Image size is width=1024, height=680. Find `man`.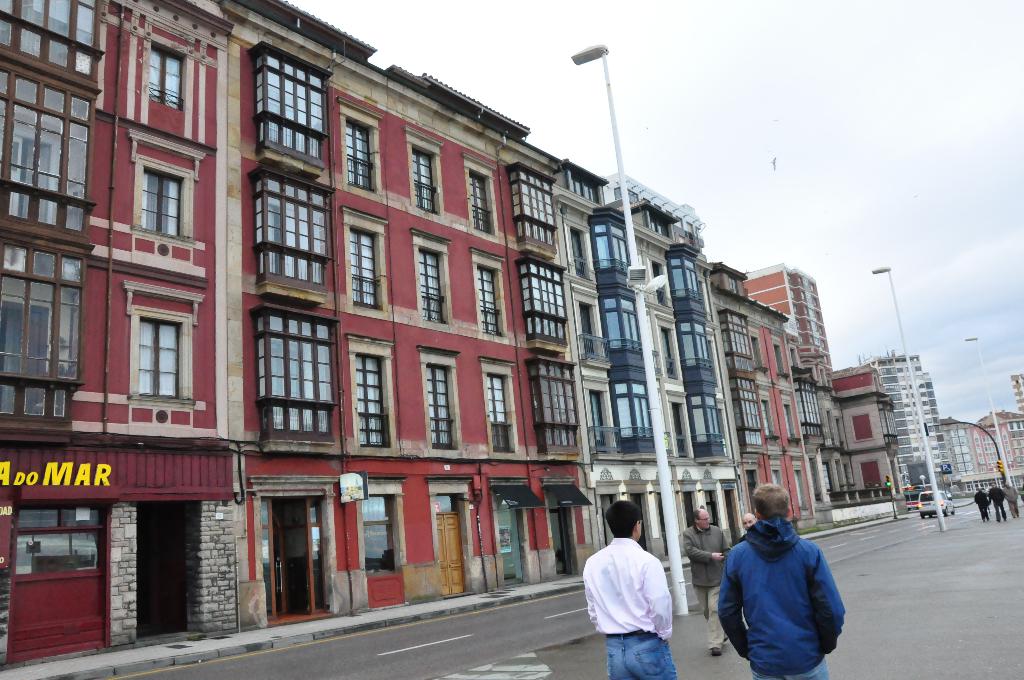
721:486:861:676.
